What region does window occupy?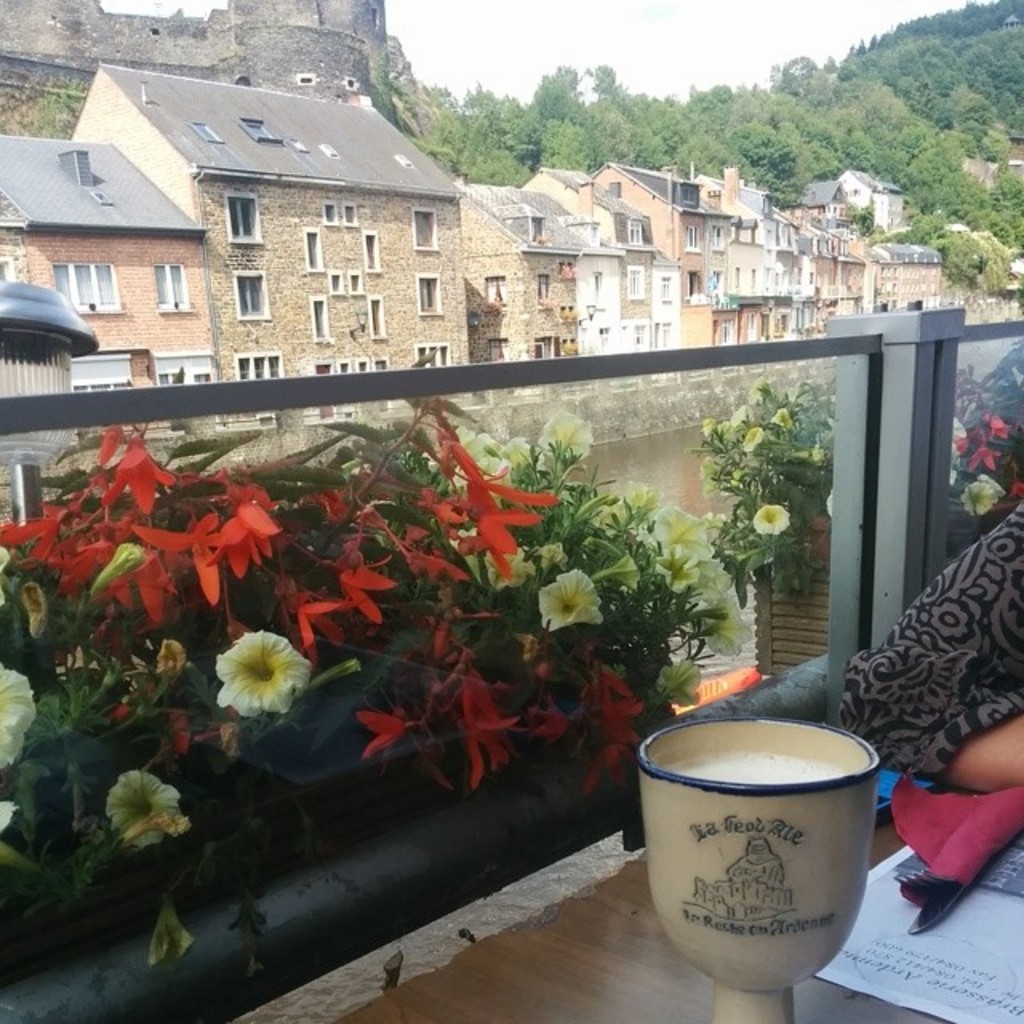
(710, 208, 722, 246).
